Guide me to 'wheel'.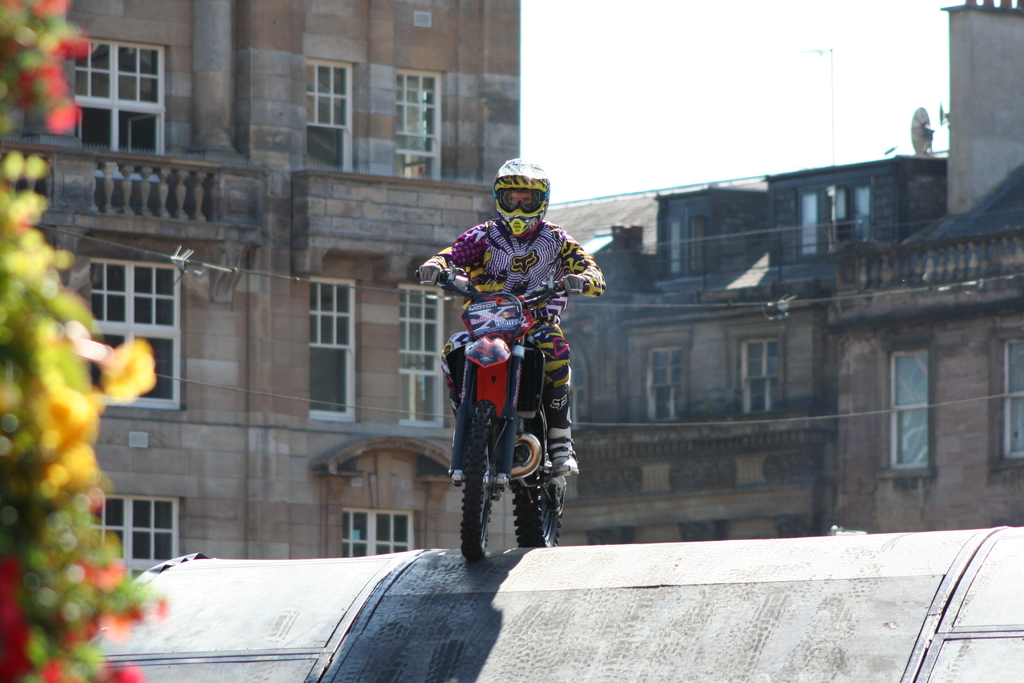
Guidance: locate(454, 396, 502, 566).
